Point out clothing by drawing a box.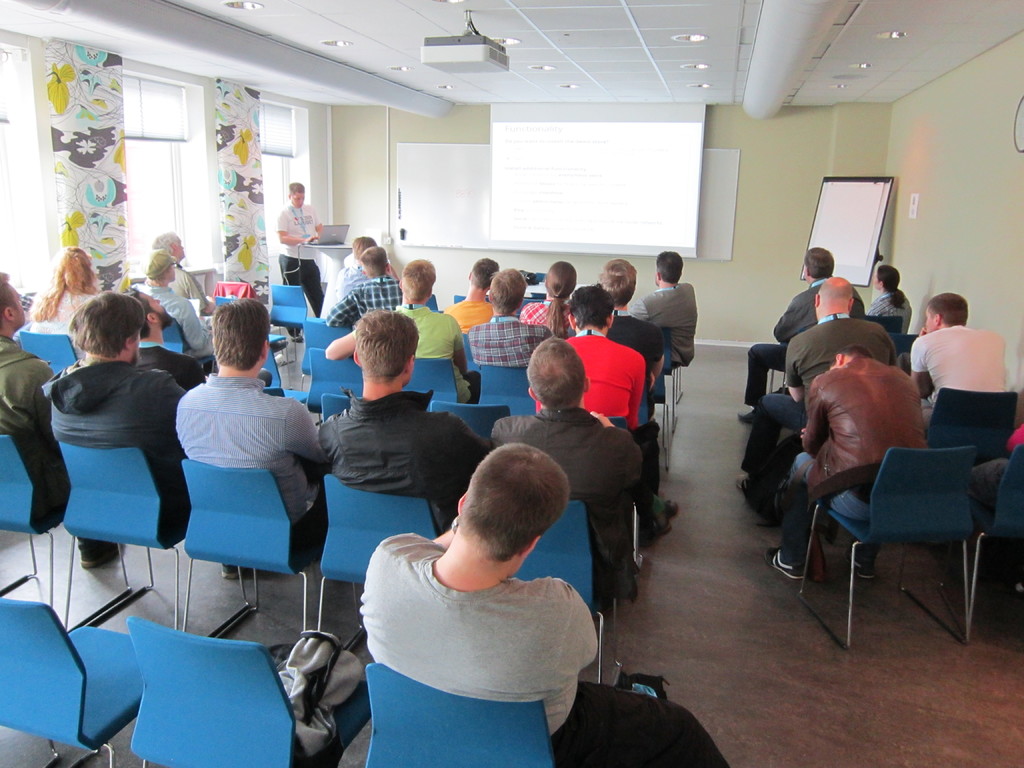
319 390 488 536.
